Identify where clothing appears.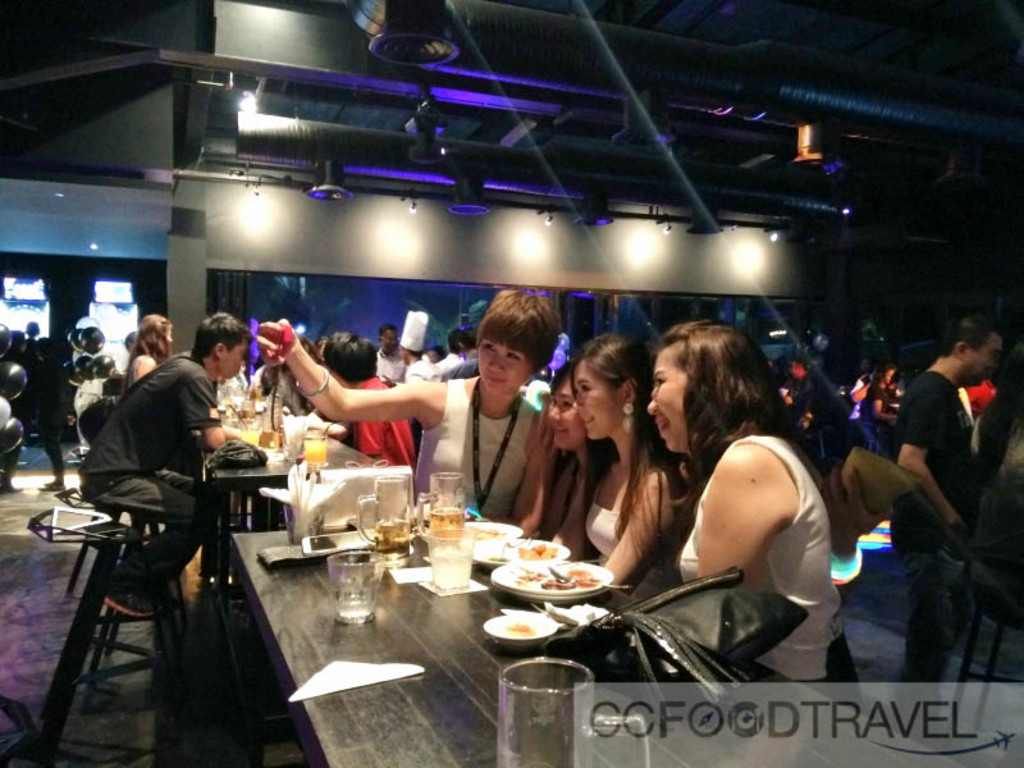
Appears at (675, 430, 841, 681).
